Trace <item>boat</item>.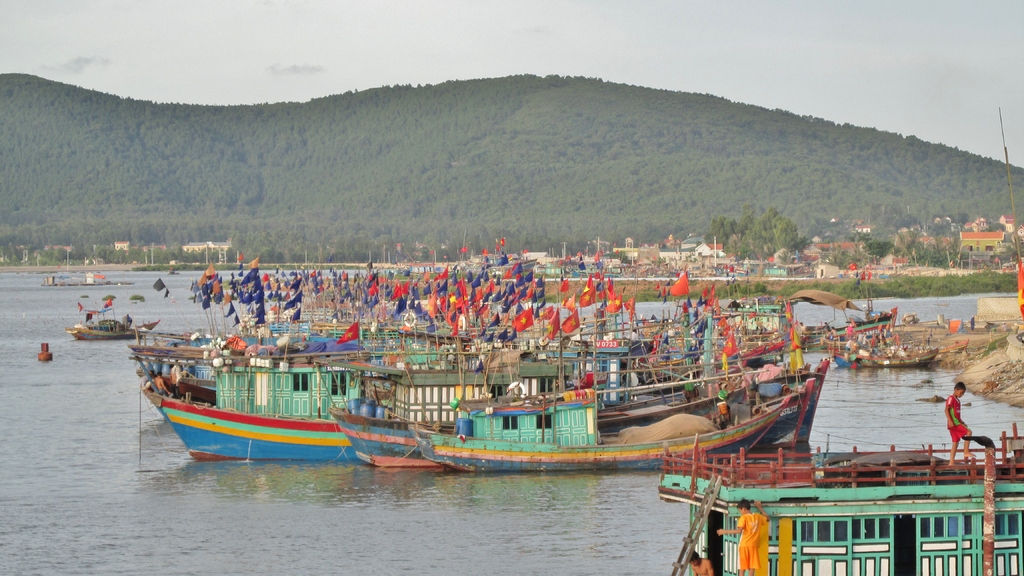
Traced to Rect(819, 294, 913, 328).
